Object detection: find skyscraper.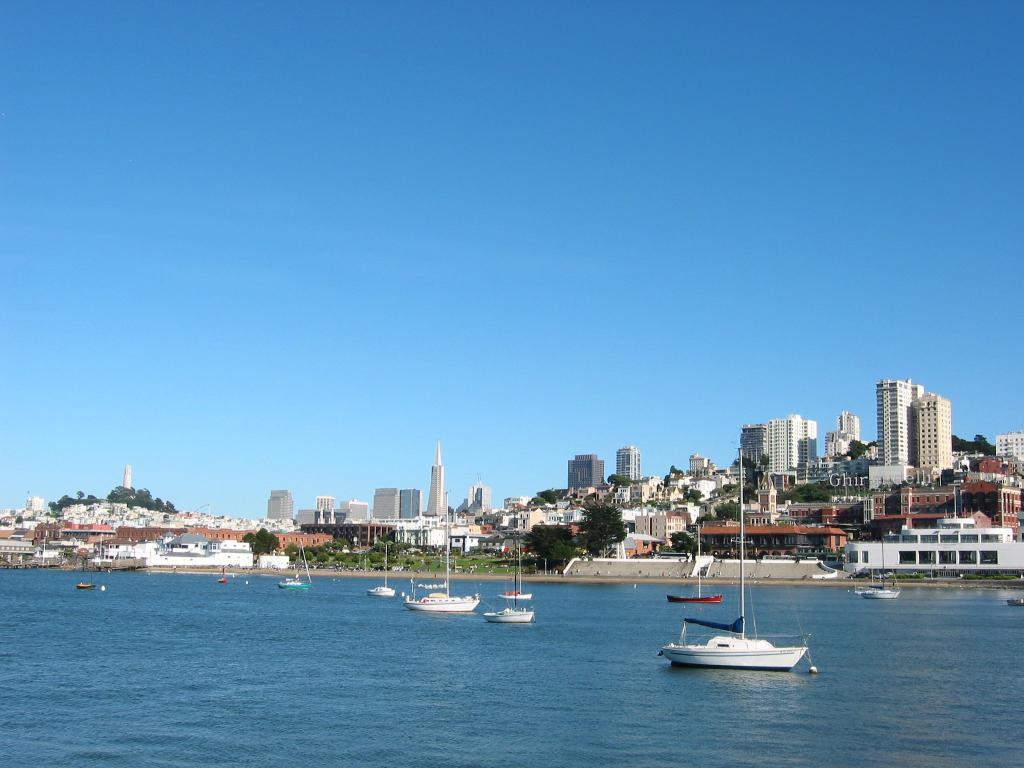
bbox(822, 431, 851, 459).
